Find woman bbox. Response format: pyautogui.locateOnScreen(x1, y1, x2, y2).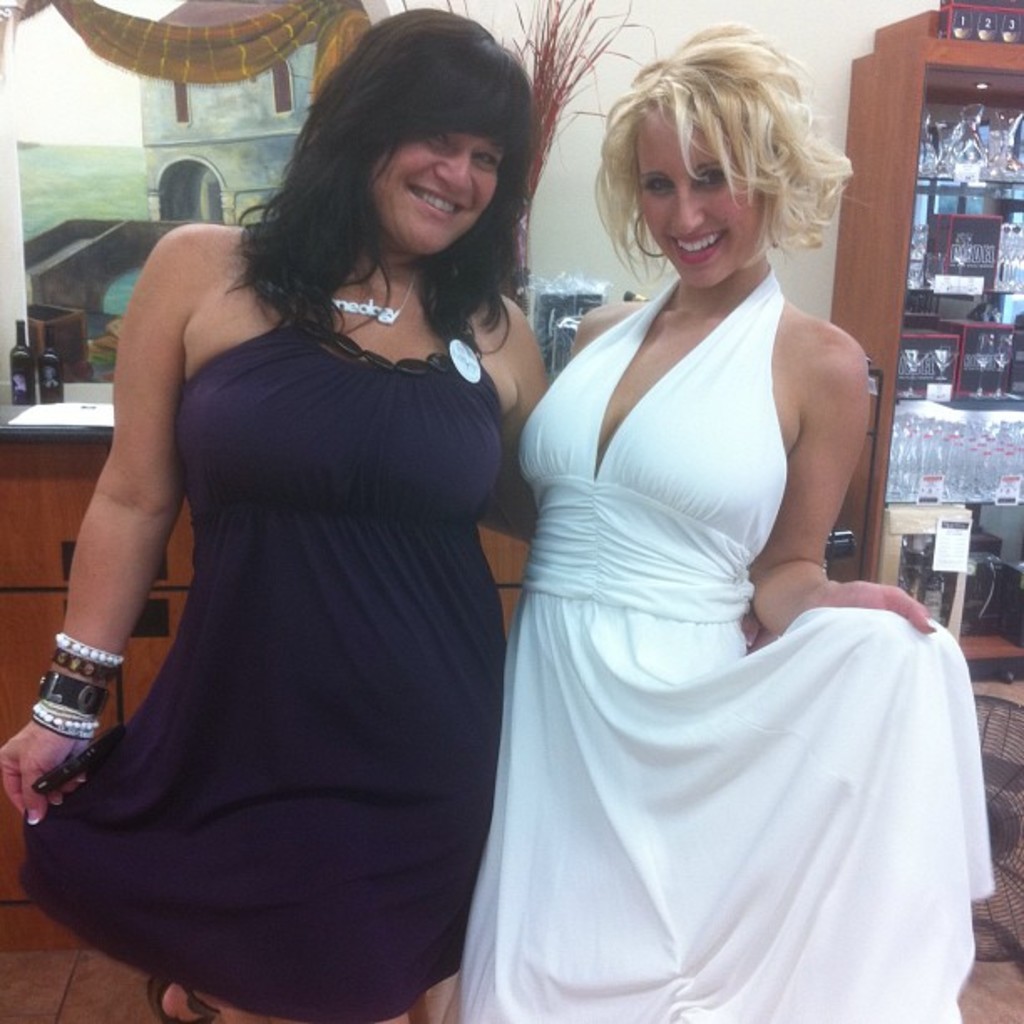
pyautogui.locateOnScreen(0, 5, 776, 1022).
